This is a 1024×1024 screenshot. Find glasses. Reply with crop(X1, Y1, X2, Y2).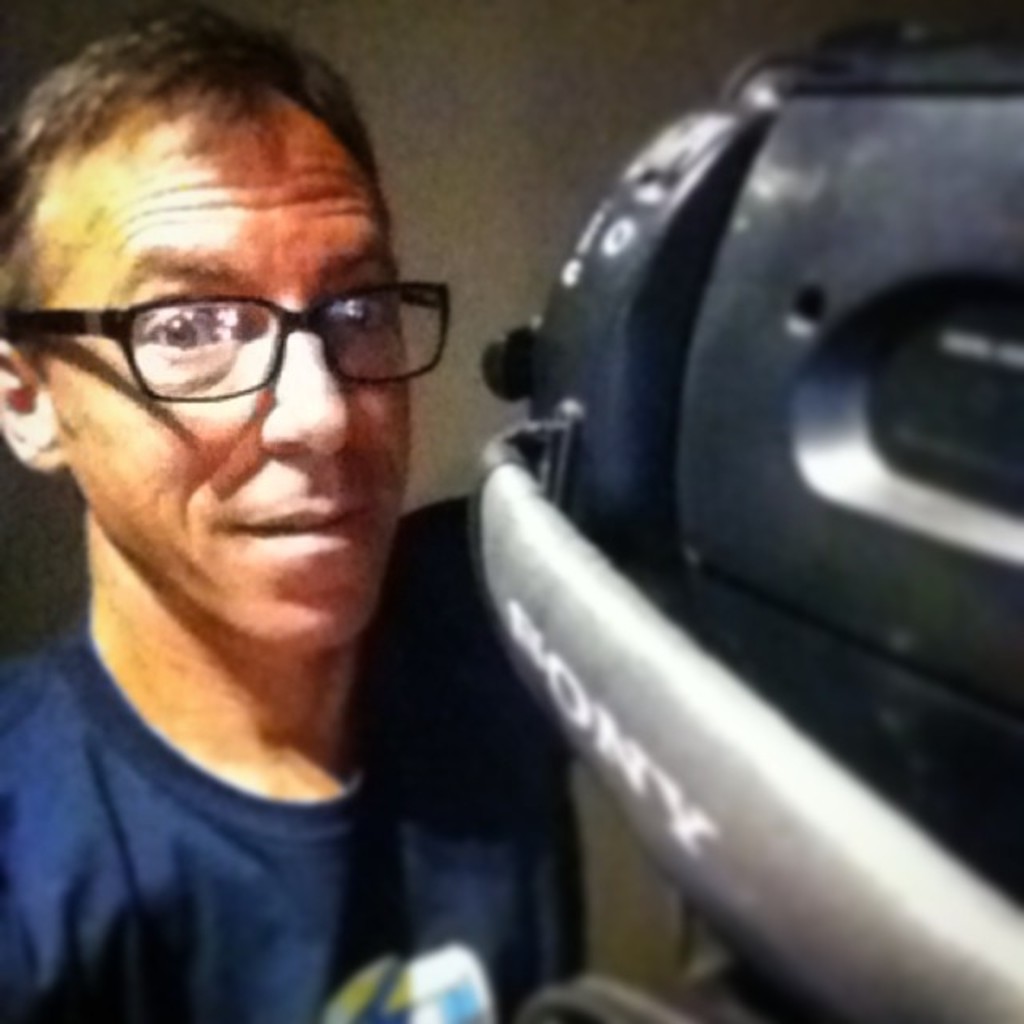
crop(40, 227, 466, 408).
